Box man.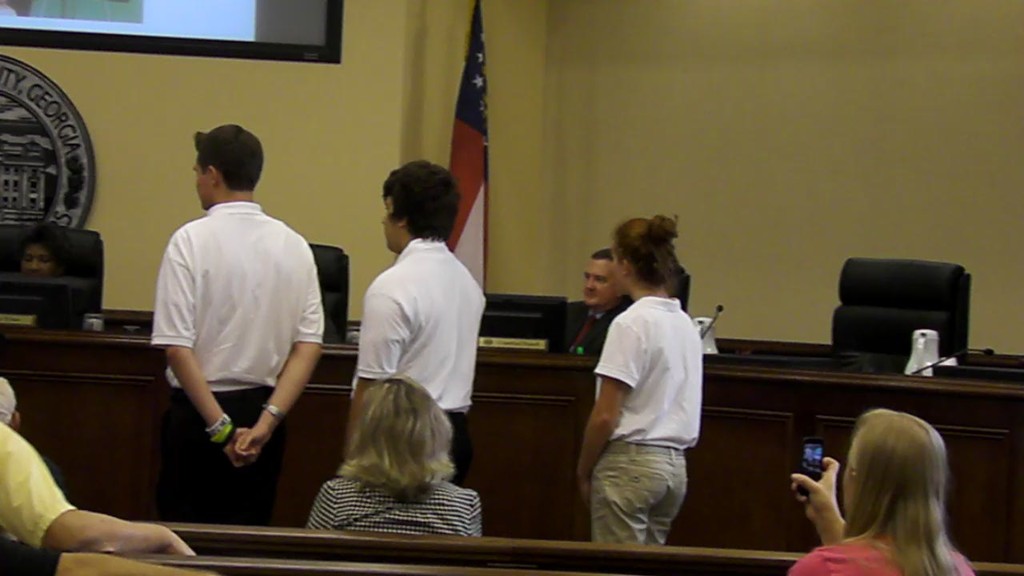
{"left": 542, "top": 246, "right": 631, "bottom": 351}.
